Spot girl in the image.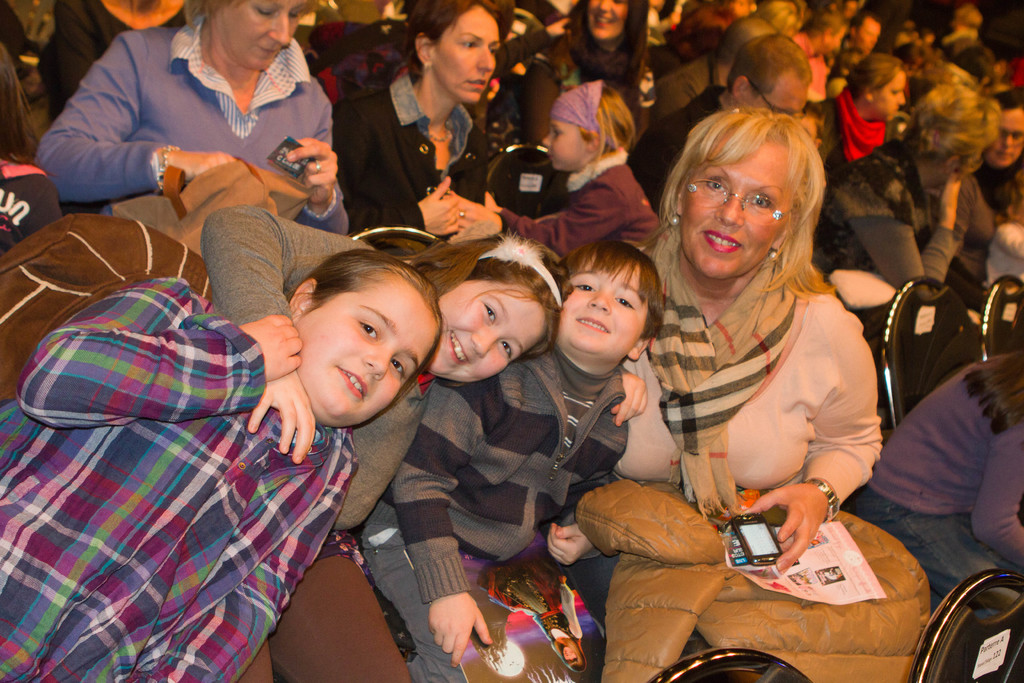
girl found at select_region(200, 205, 564, 682).
